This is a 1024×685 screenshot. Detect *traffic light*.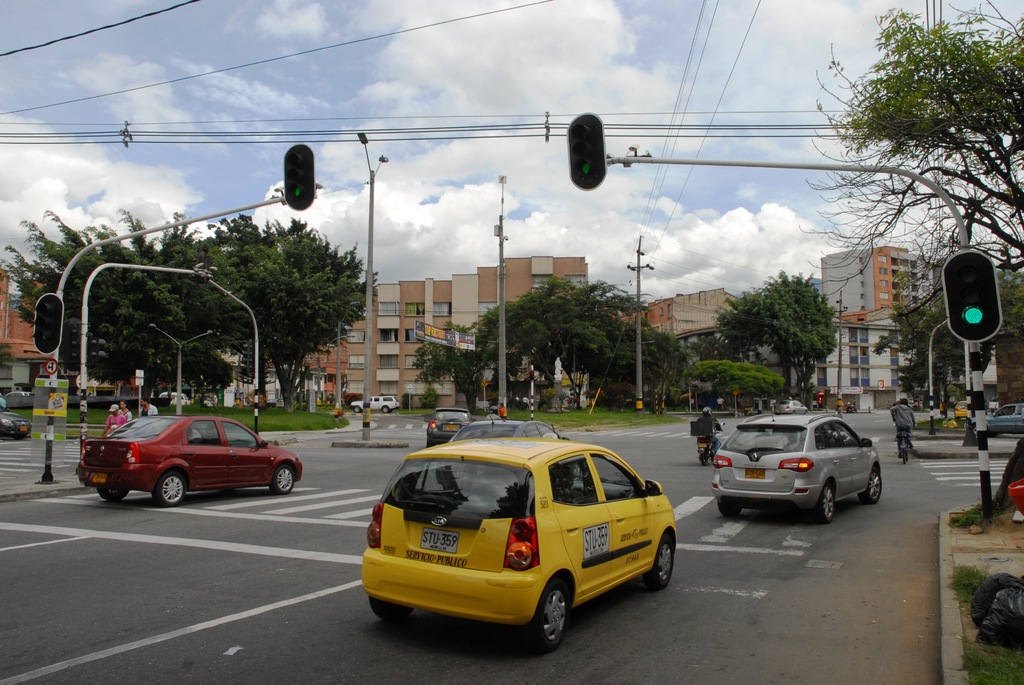
l=940, t=248, r=1003, b=343.
